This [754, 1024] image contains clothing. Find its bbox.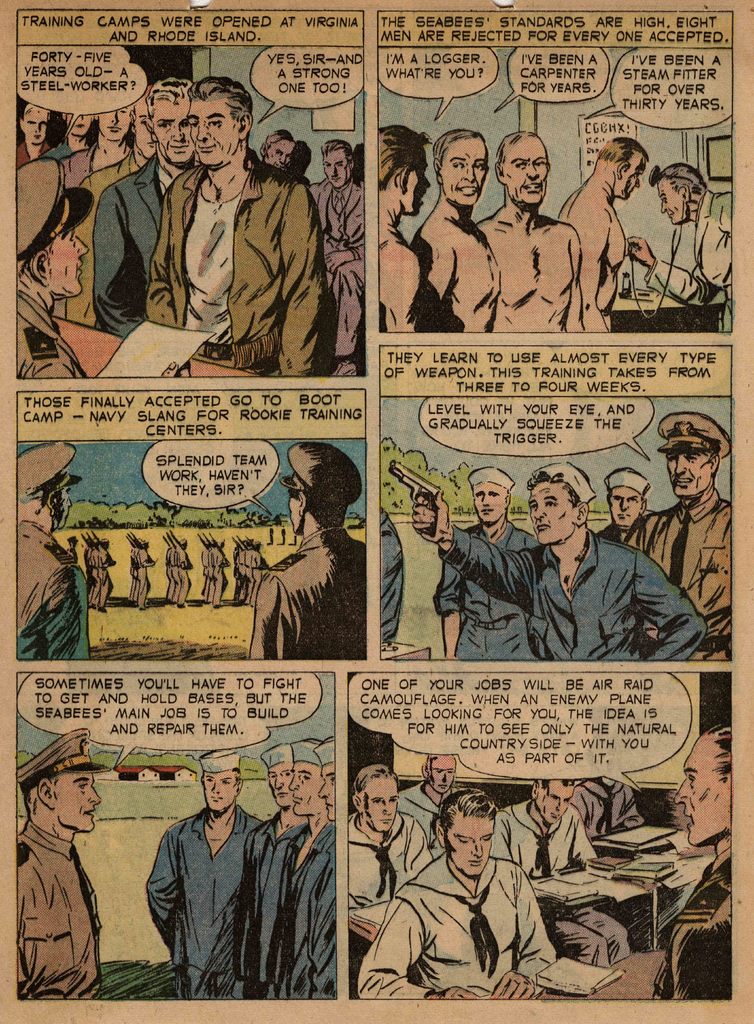
(x1=431, y1=519, x2=536, y2=659).
